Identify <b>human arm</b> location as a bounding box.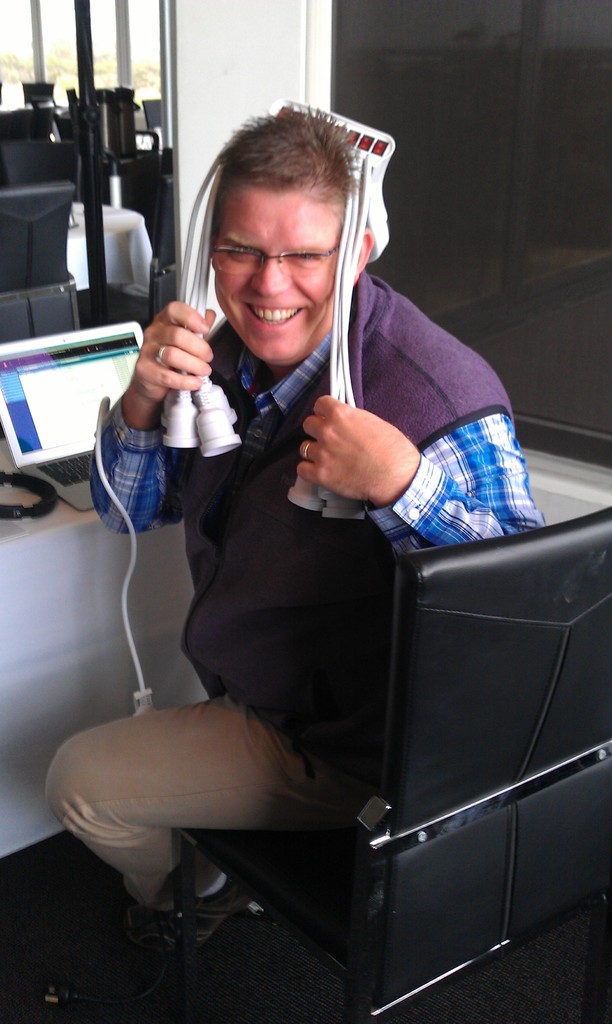
291 325 547 556.
